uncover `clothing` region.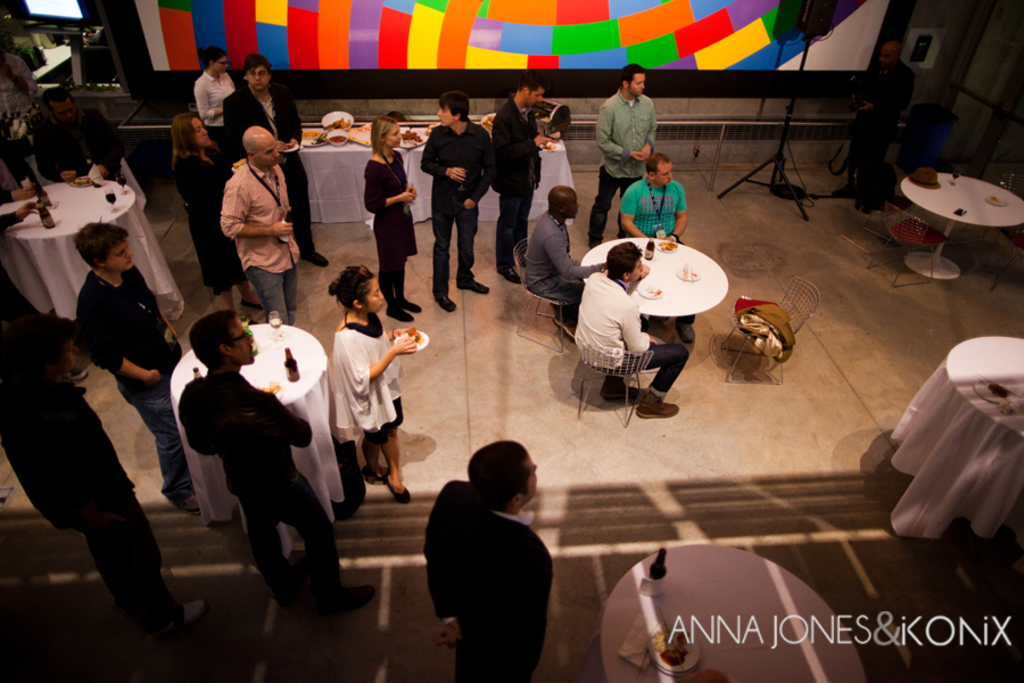
Uncovered: 569,268,686,400.
